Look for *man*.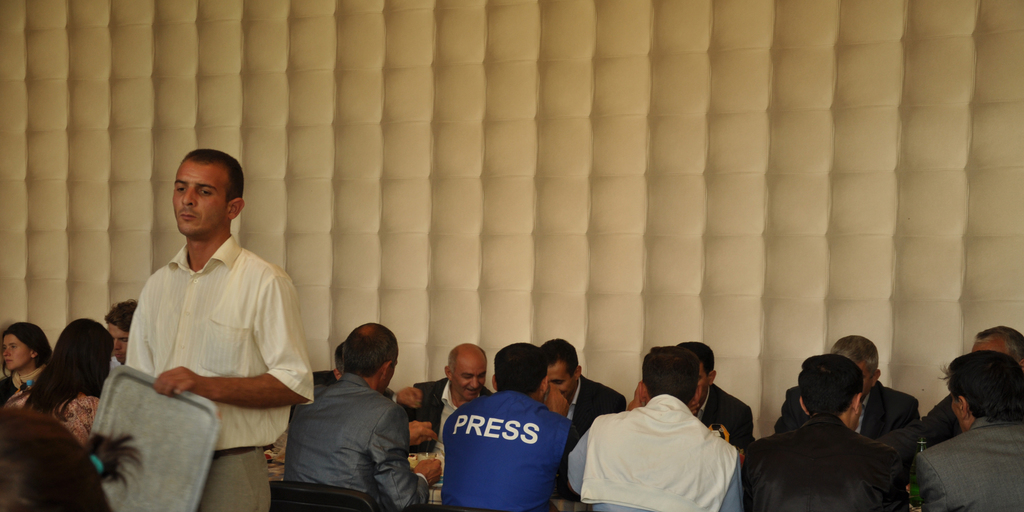
Found: bbox(125, 148, 315, 511).
